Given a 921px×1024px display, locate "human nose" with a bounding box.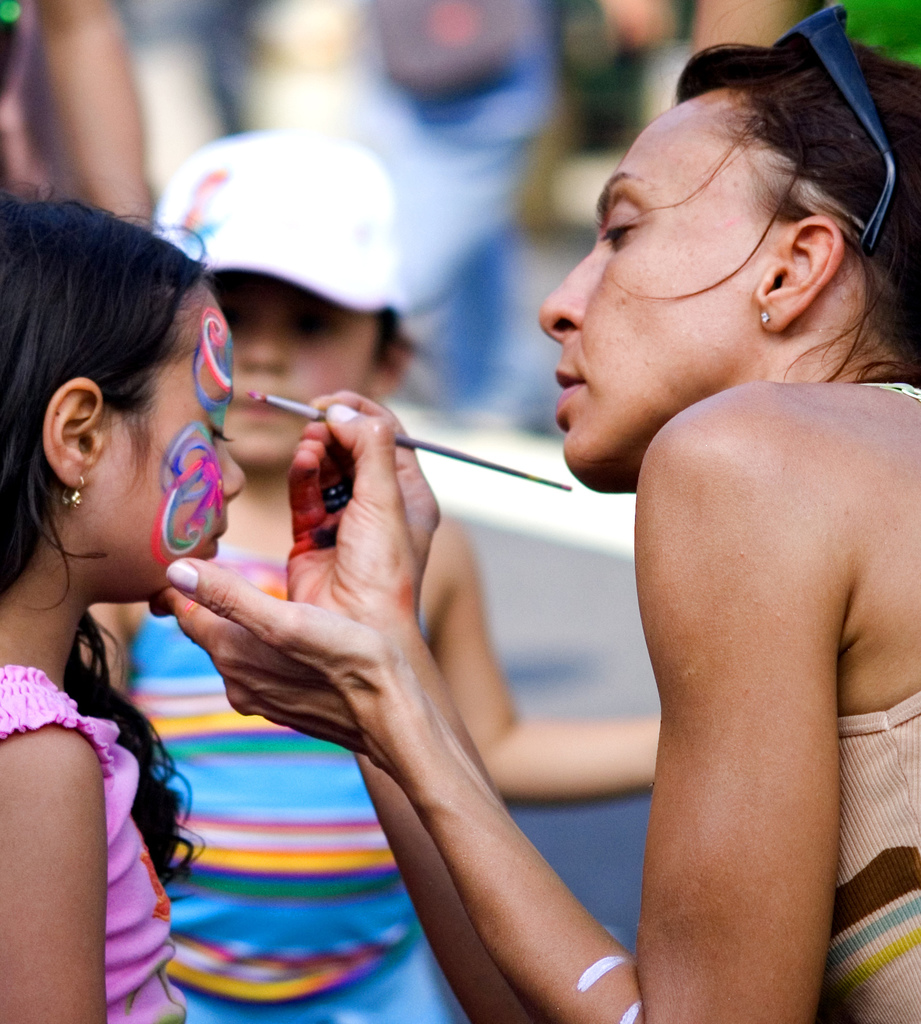
Located: <box>237,307,295,378</box>.
